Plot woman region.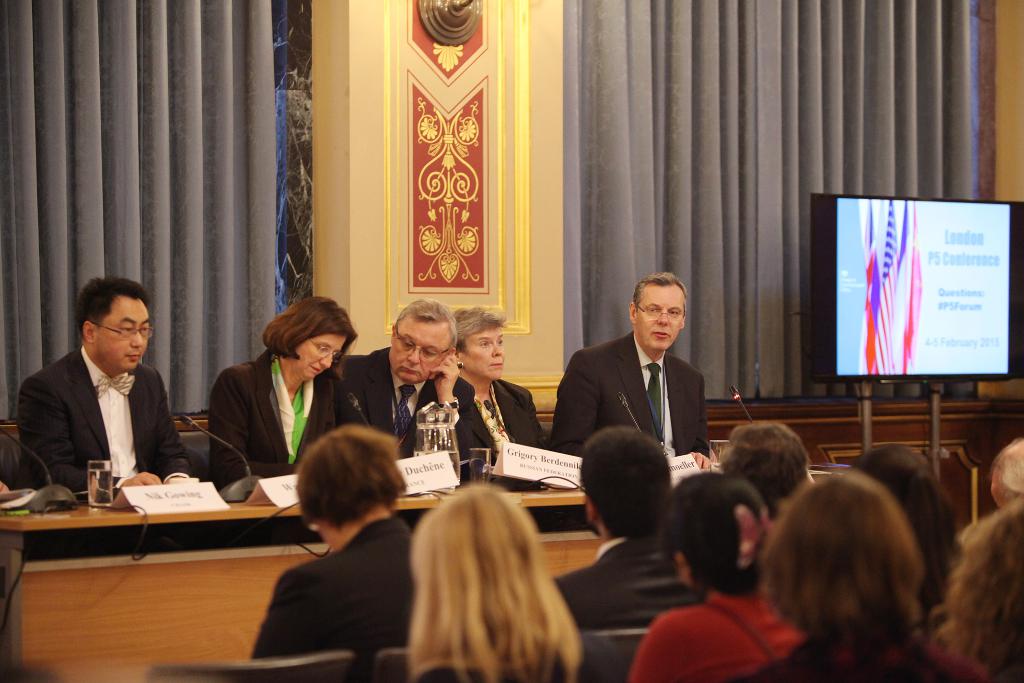
Plotted at <region>738, 470, 1012, 682</region>.
